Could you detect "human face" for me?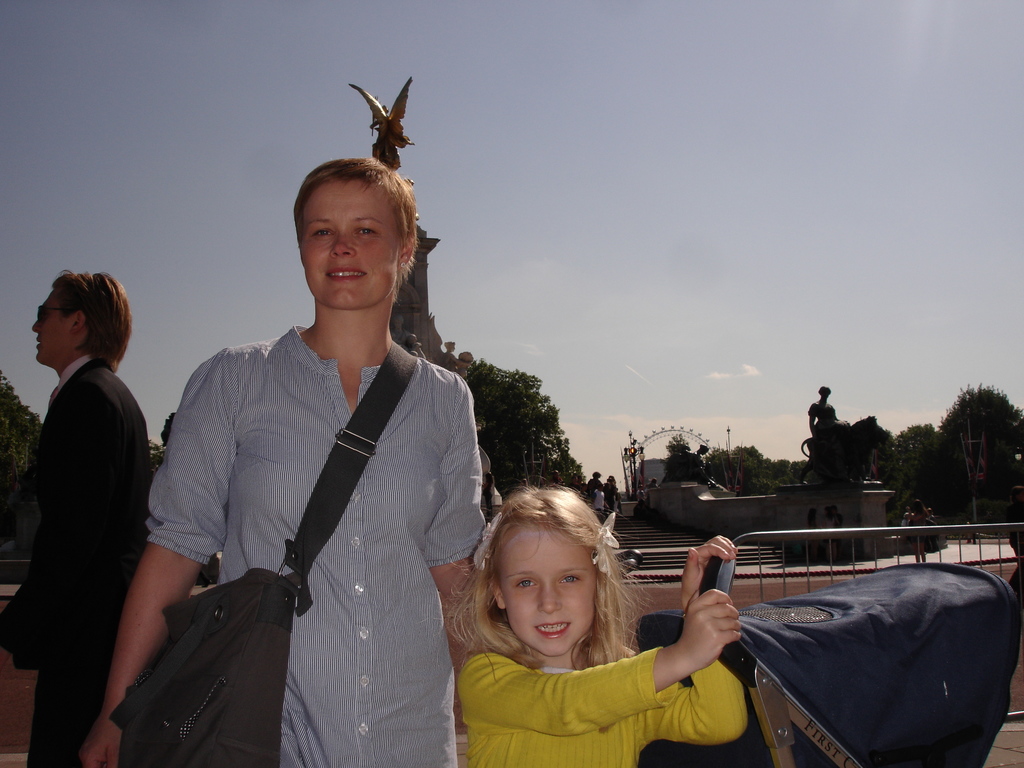
Detection result: {"x1": 499, "y1": 529, "x2": 596, "y2": 652}.
